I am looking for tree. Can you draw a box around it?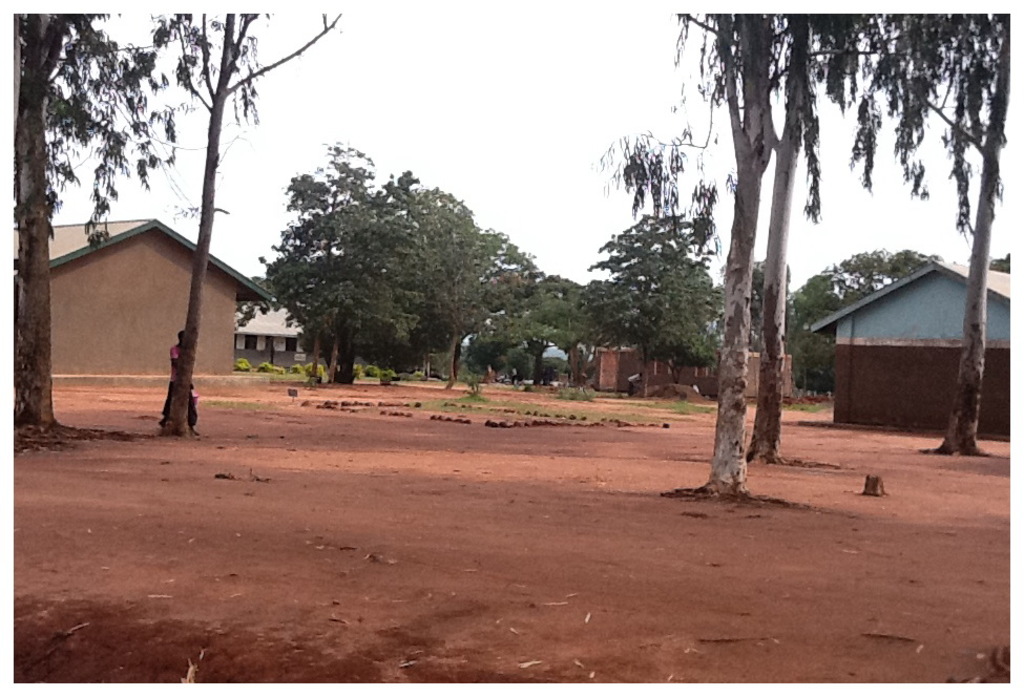
Sure, the bounding box is 158 13 341 437.
